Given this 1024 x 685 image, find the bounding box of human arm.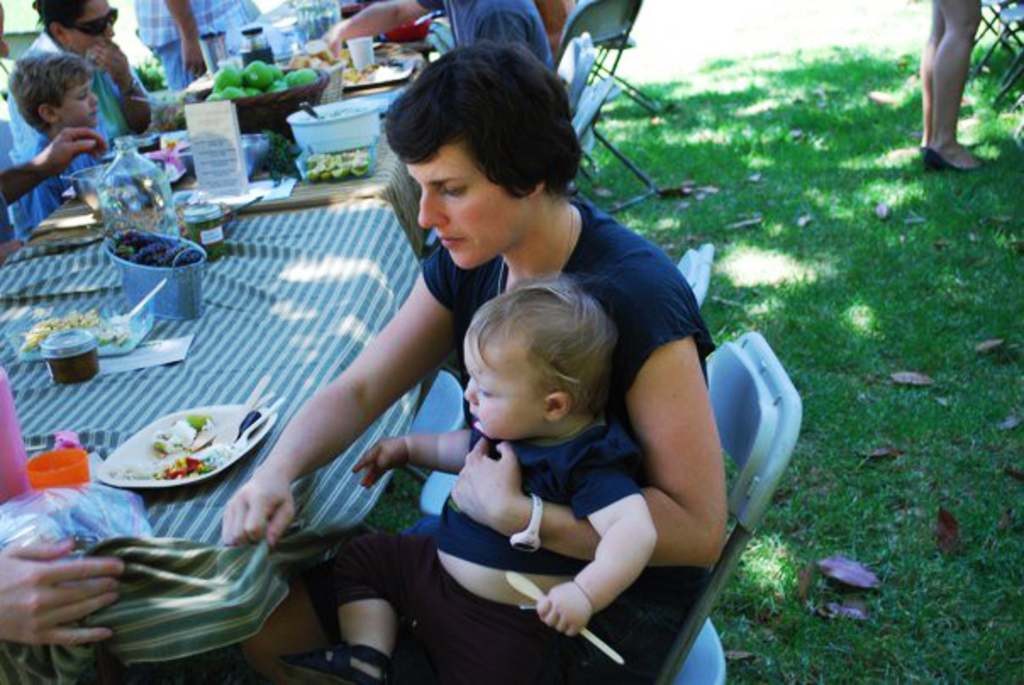
{"x1": 225, "y1": 246, "x2": 468, "y2": 563}.
